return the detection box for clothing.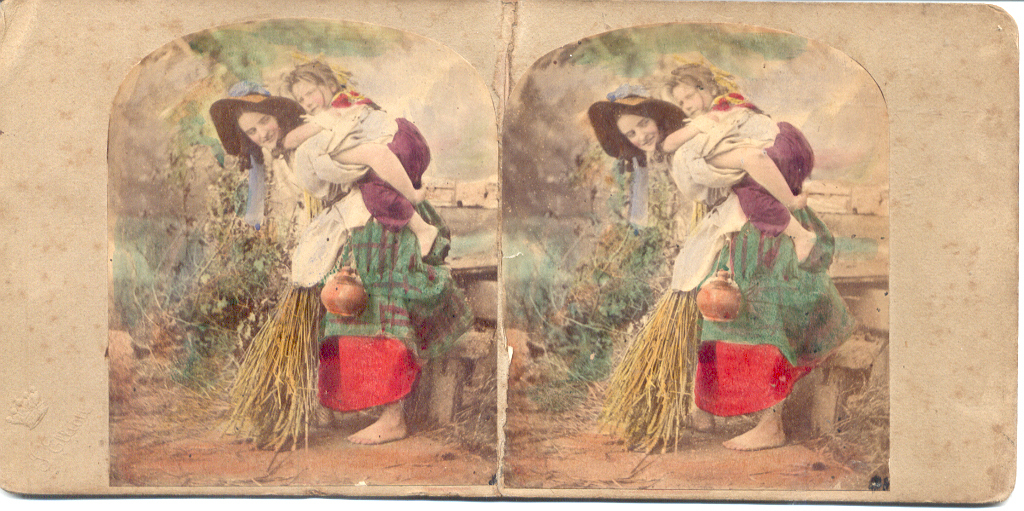
bbox(679, 88, 815, 237).
